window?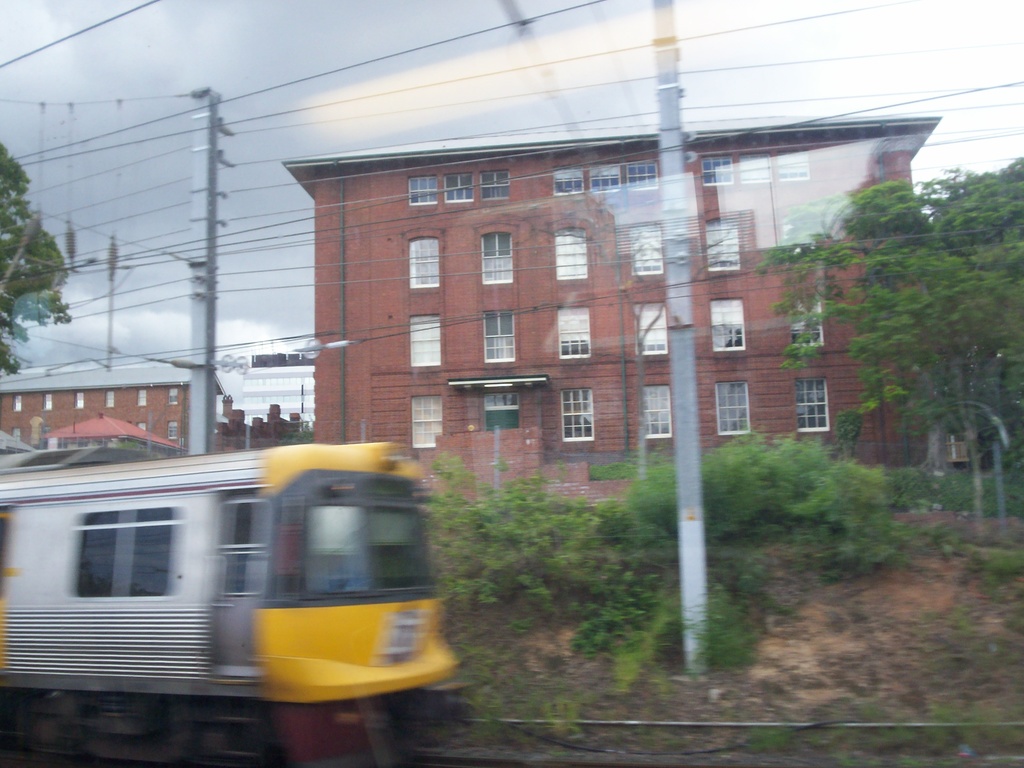
detection(481, 225, 518, 288)
